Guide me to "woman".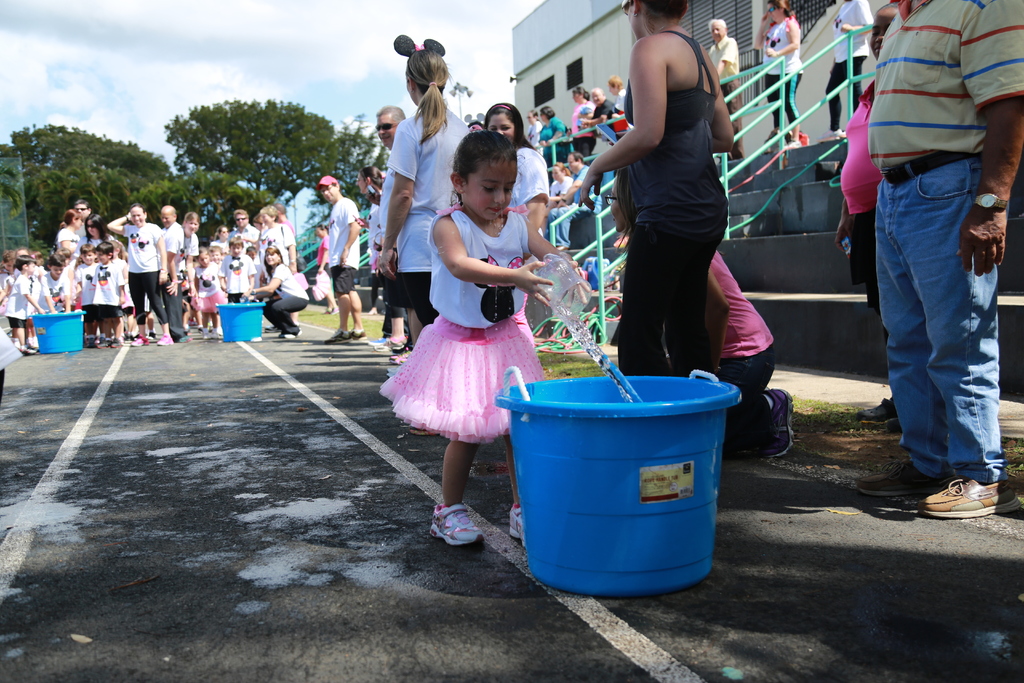
Guidance: BBox(840, 1, 903, 423).
